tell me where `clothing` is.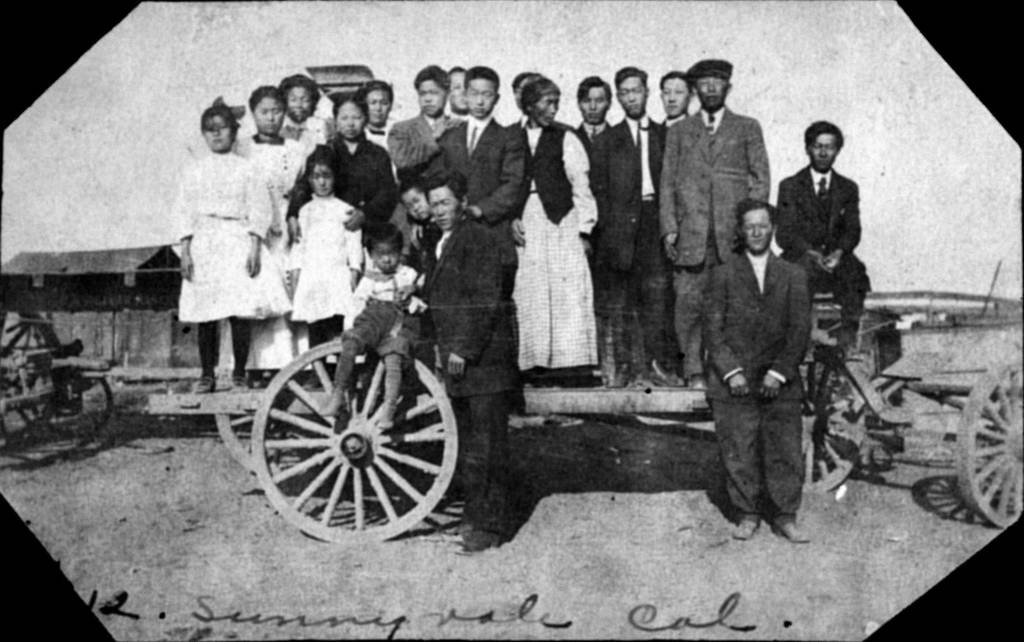
`clothing` is at box=[588, 115, 669, 379].
